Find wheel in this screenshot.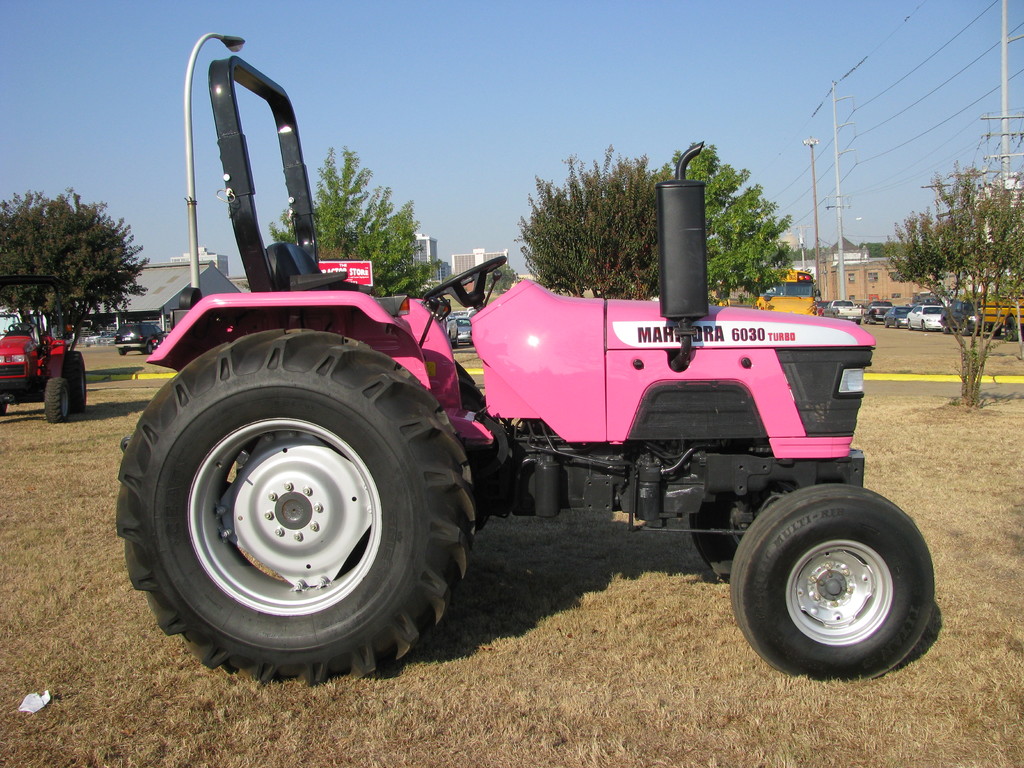
The bounding box for wheel is rect(733, 482, 926, 678).
